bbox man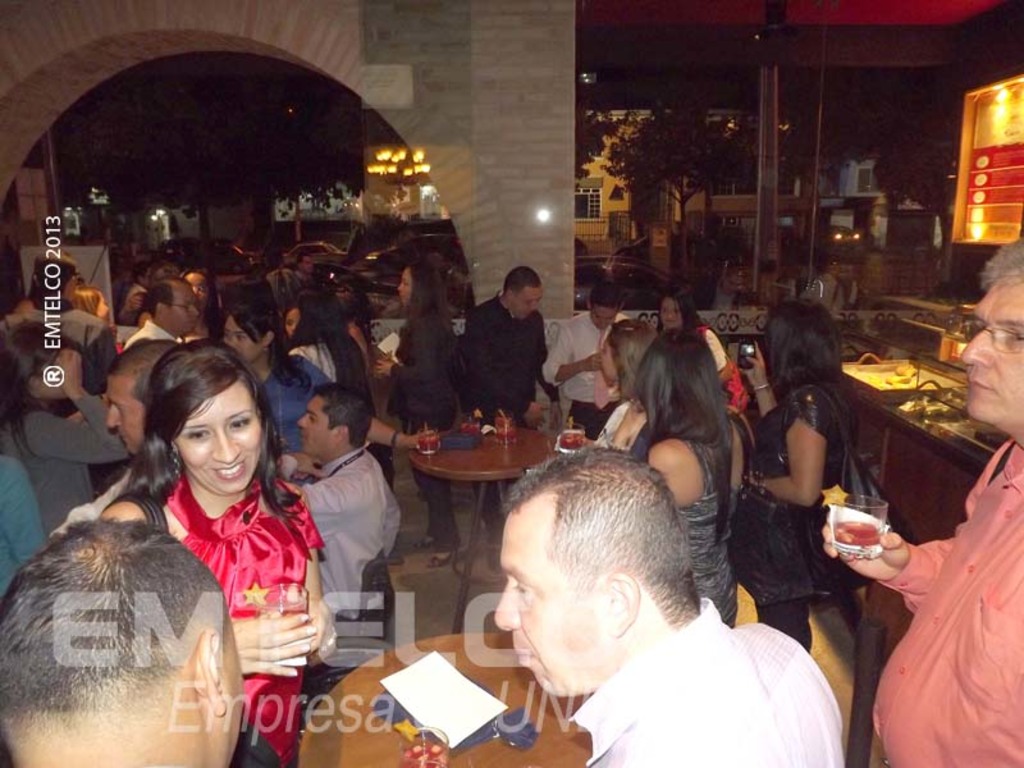
{"left": 59, "top": 330, "right": 189, "bottom": 532}
